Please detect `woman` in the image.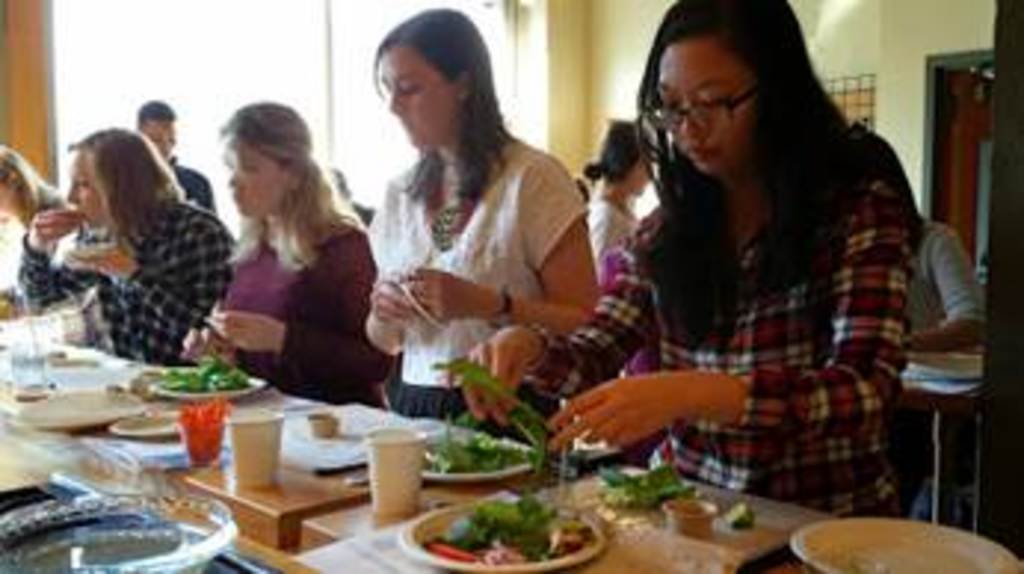
bbox(0, 145, 68, 305).
